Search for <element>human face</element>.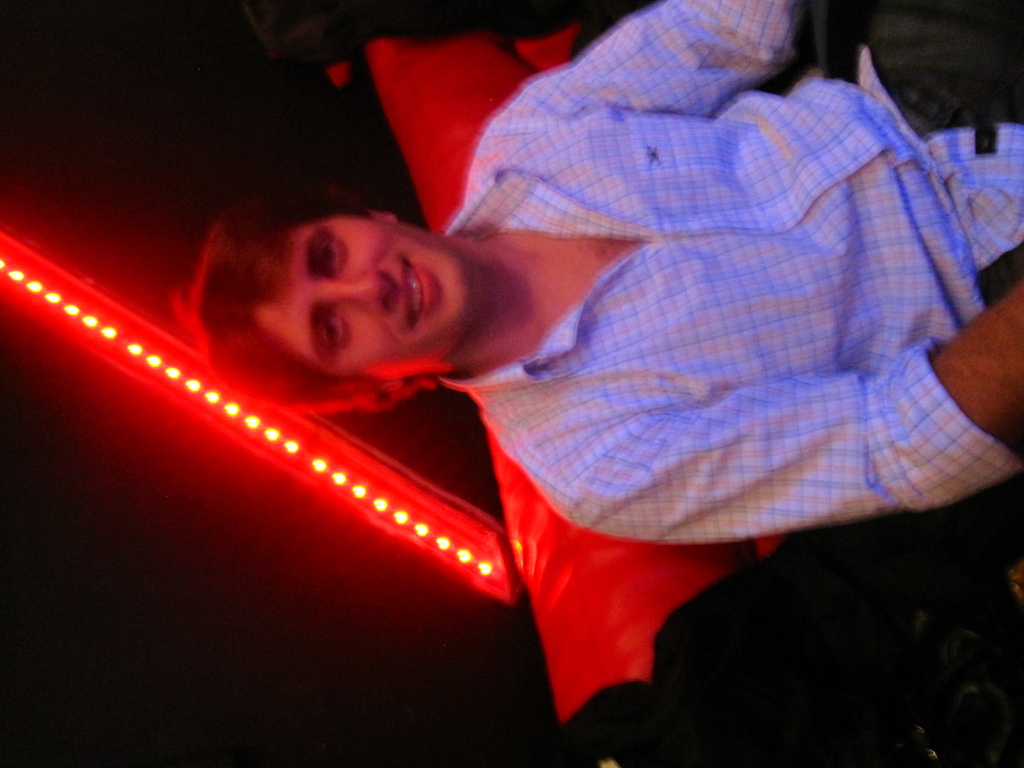
Found at bbox(257, 222, 460, 376).
